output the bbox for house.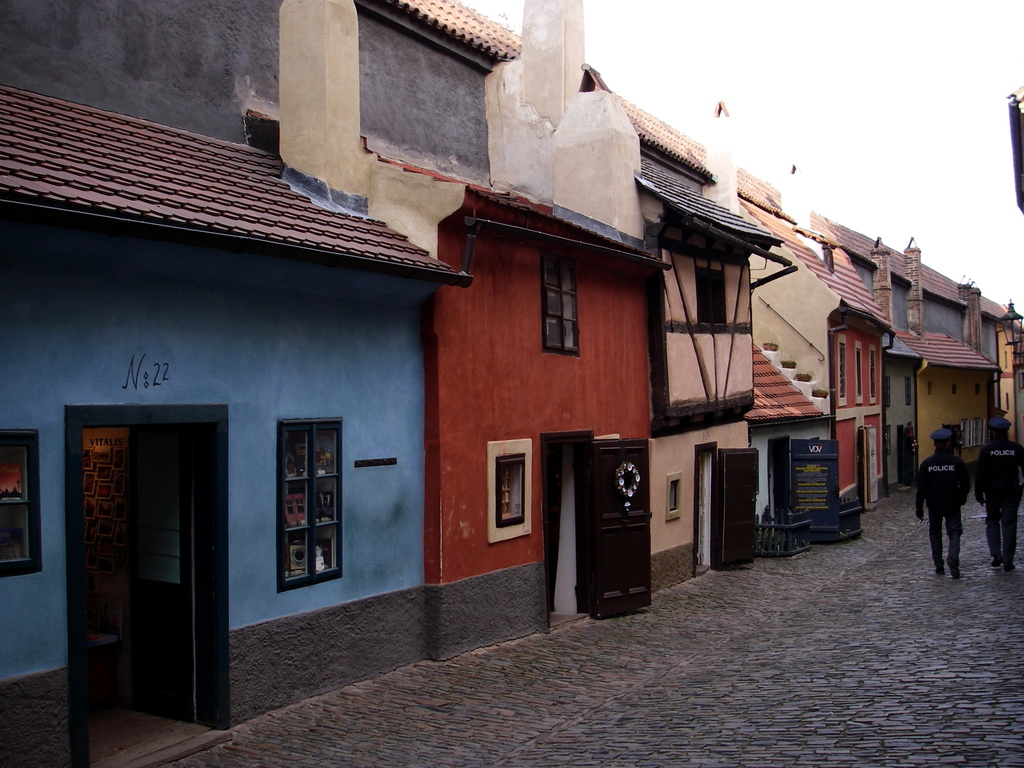
region(386, 0, 805, 605).
